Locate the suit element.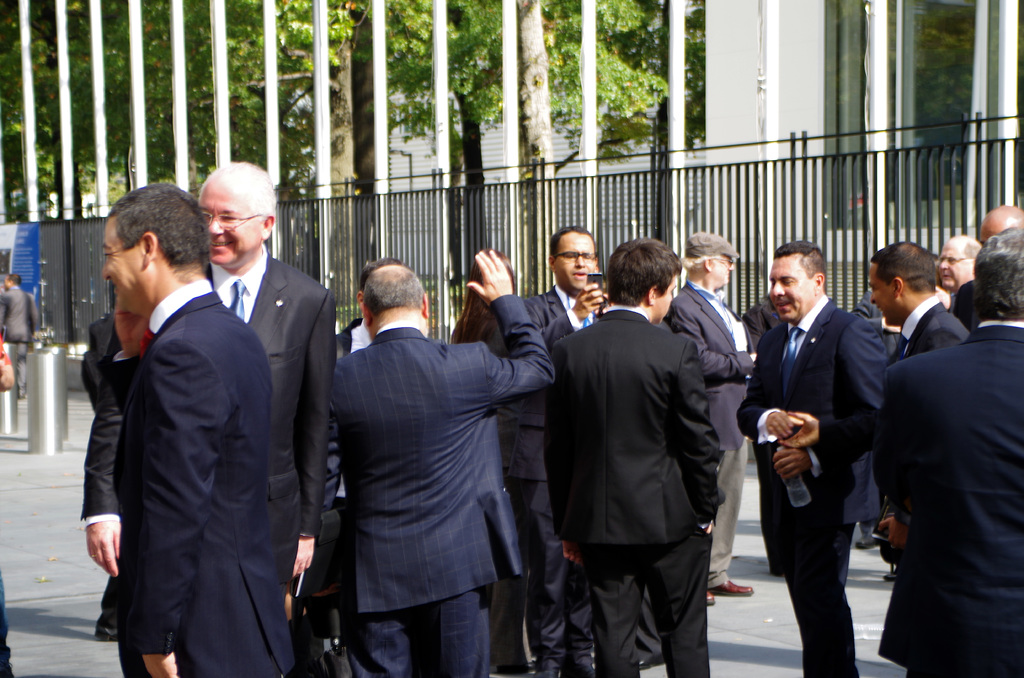
Element bbox: bbox=(0, 286, 40, 391).
